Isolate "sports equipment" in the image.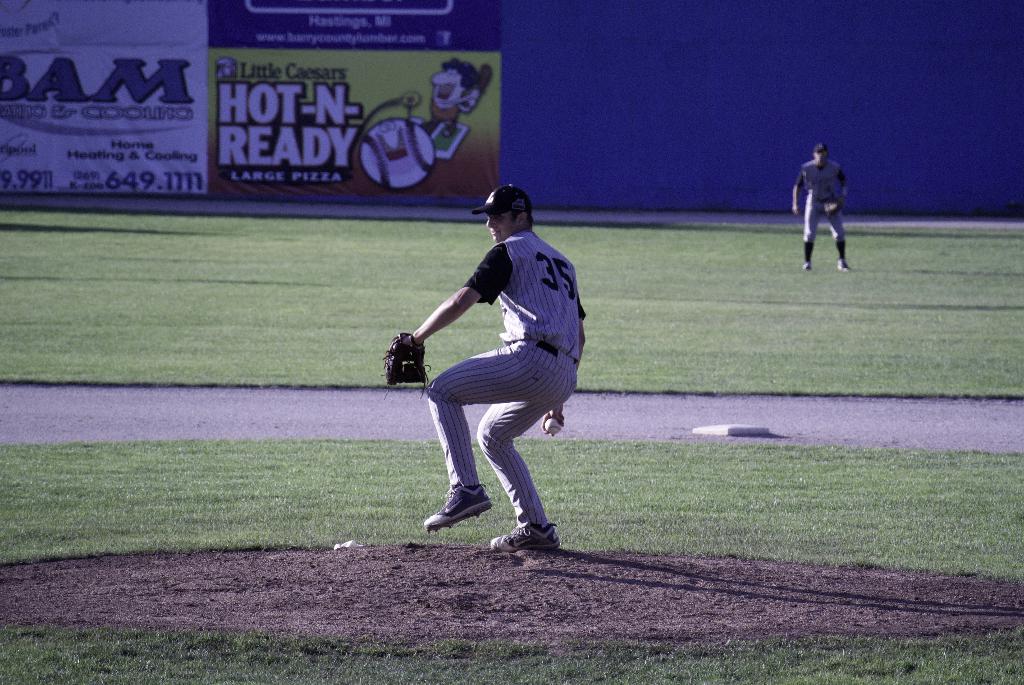
Isolated region: crop(691, 421, 767, 435).
